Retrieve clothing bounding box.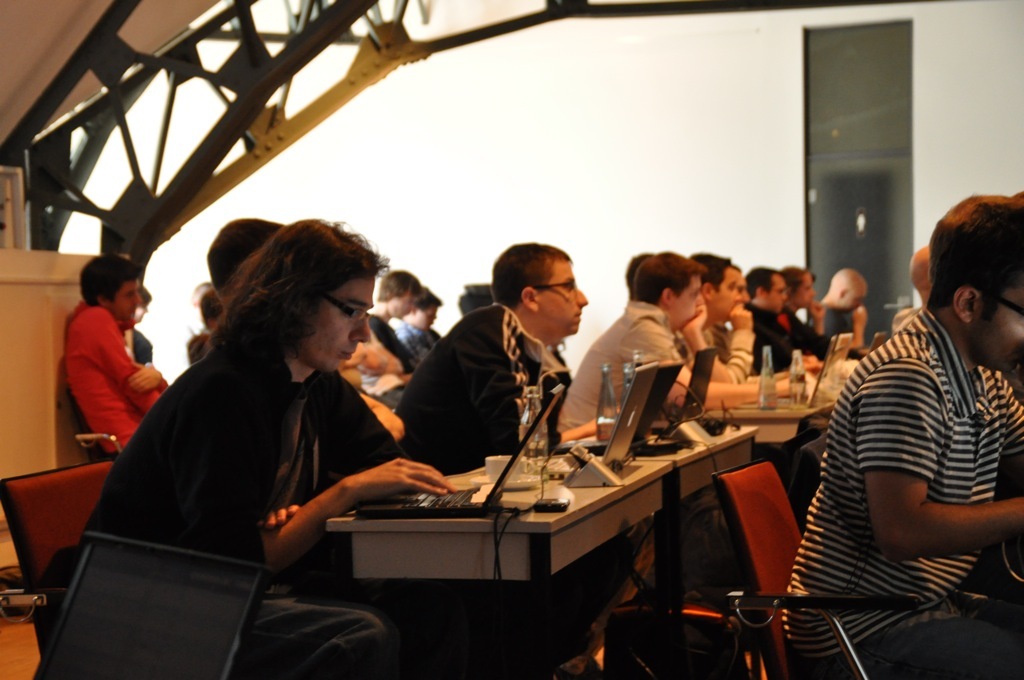
Bounding box: rect(371, 311, 574, 484).
